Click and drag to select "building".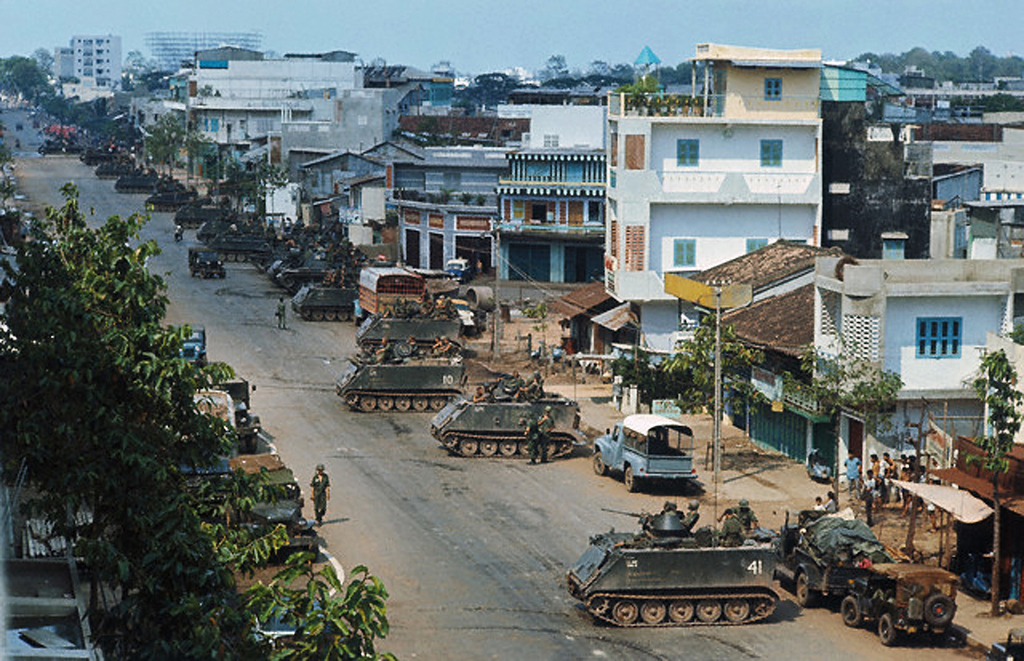
Selection: 188/52/364/141.
